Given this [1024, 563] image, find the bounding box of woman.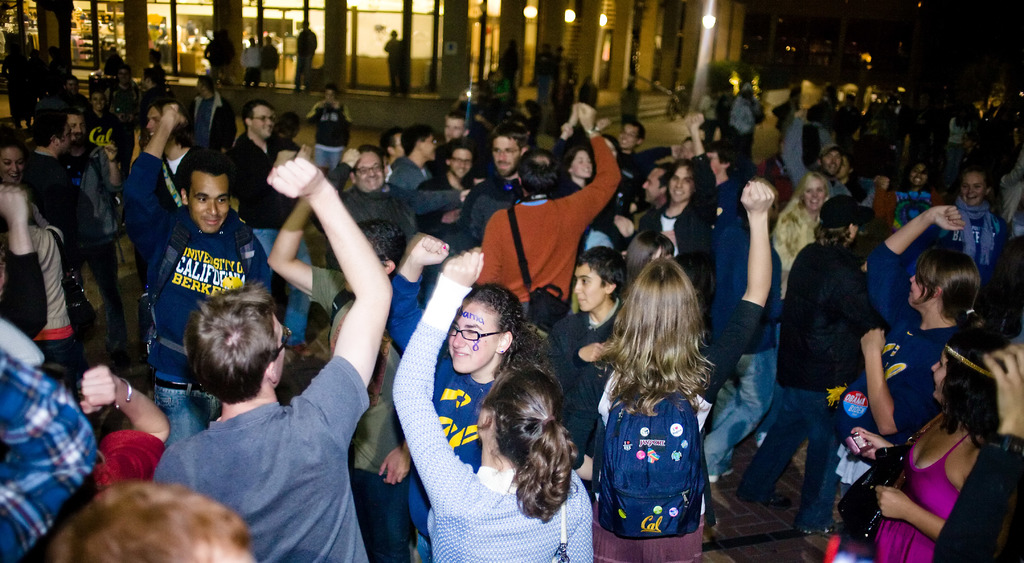
[left=385, top=236, right=544, bottom=562].
